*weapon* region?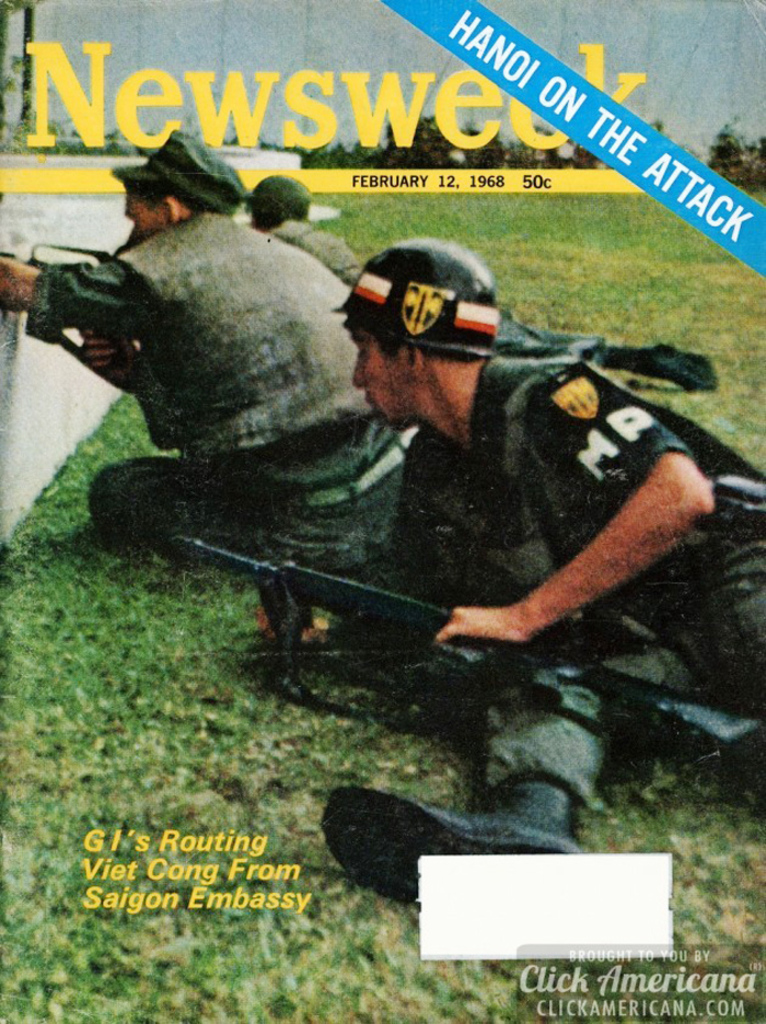
{"x1": 172, "y1": 544, "x2": 763, "y2": 720}
